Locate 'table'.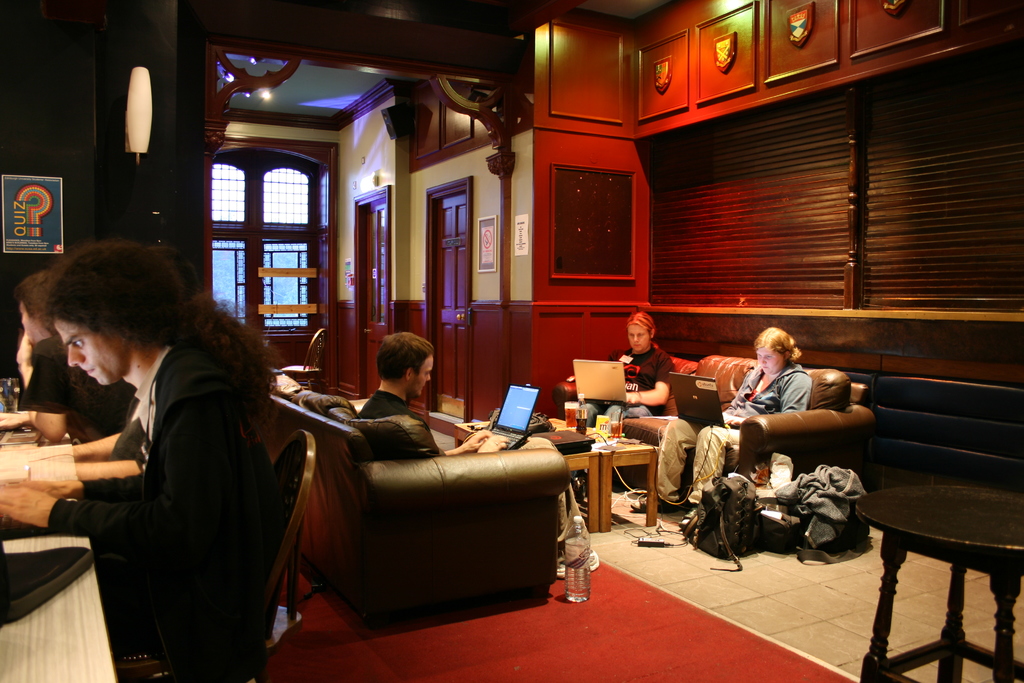
Bounding box: detection(563, 424, 661, 525).
